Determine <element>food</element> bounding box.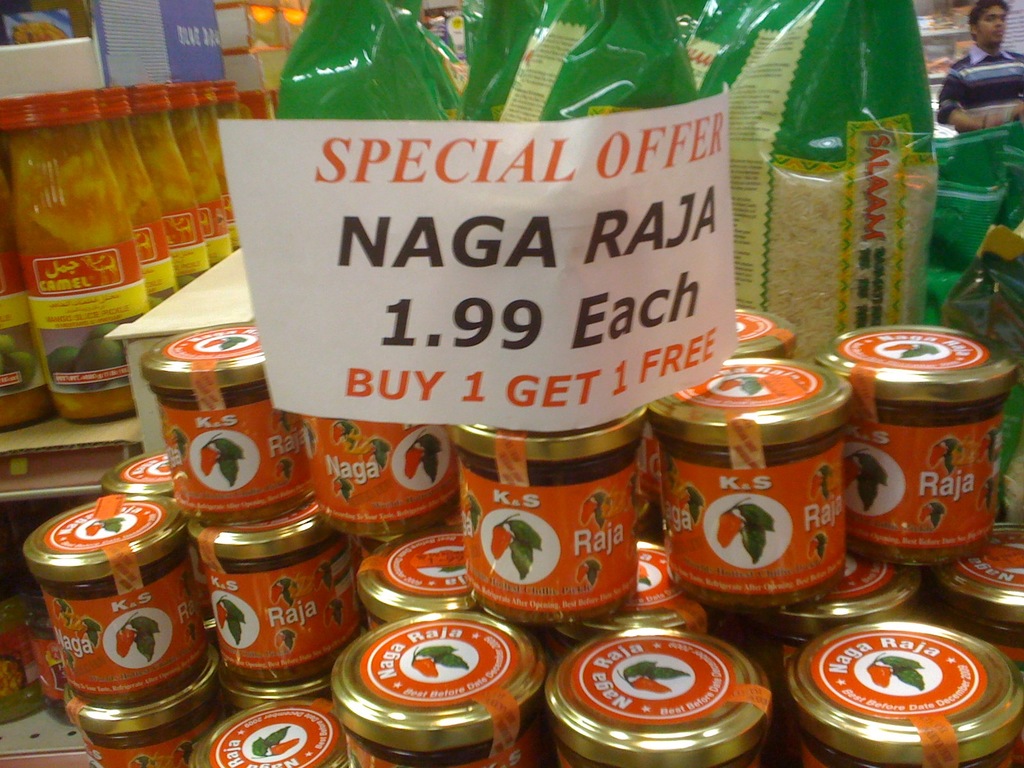
Determined: [676,486,712,529].
